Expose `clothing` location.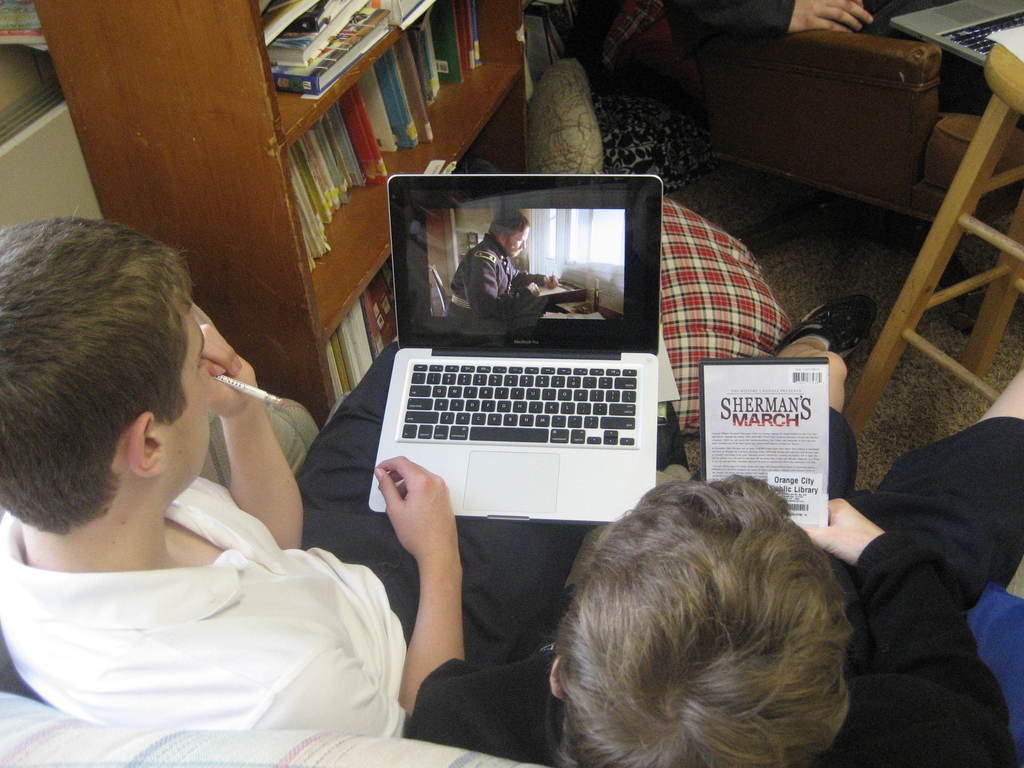
Exposed at (x1=648, y1=0, x2=1023, y2=136).
